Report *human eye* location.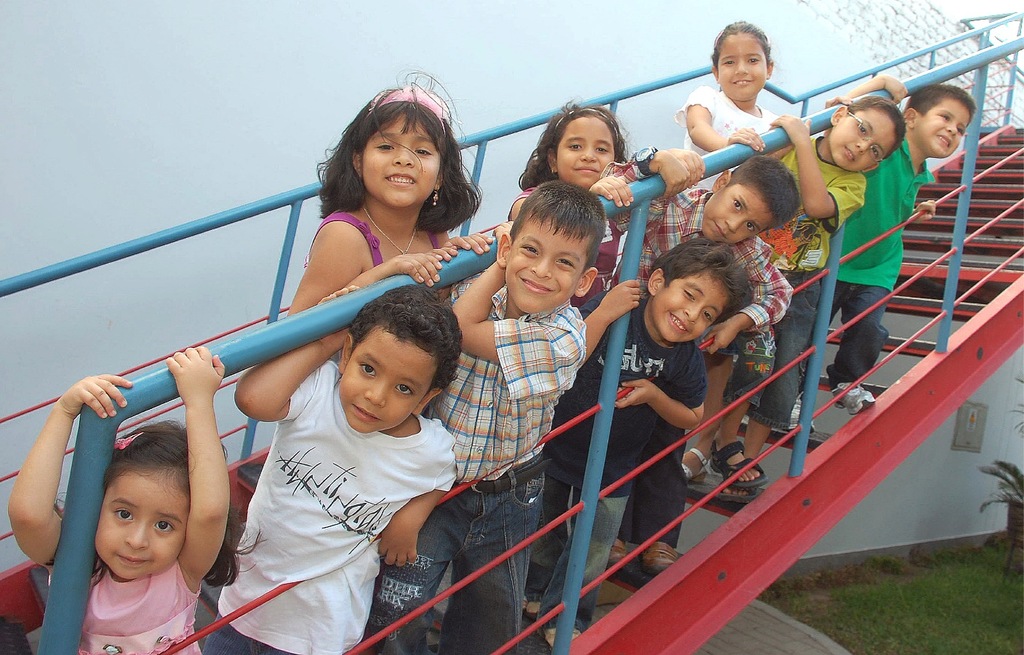
Report: 392:380:414:398.
